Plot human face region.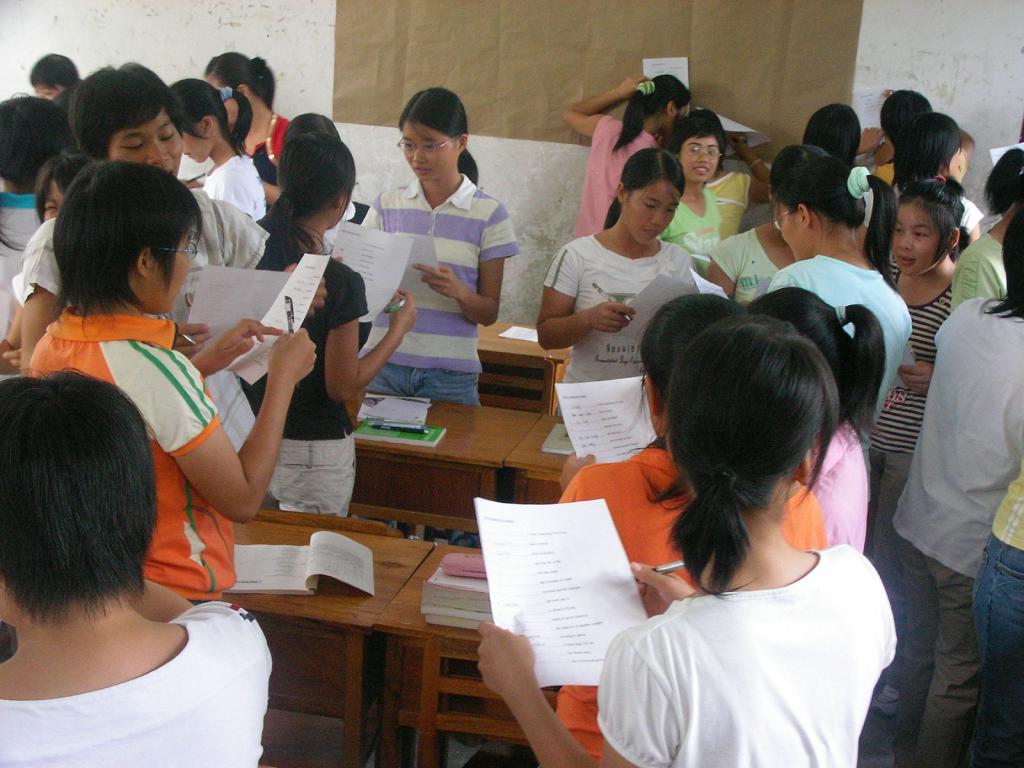
Plotted at [893,207,945,275].
